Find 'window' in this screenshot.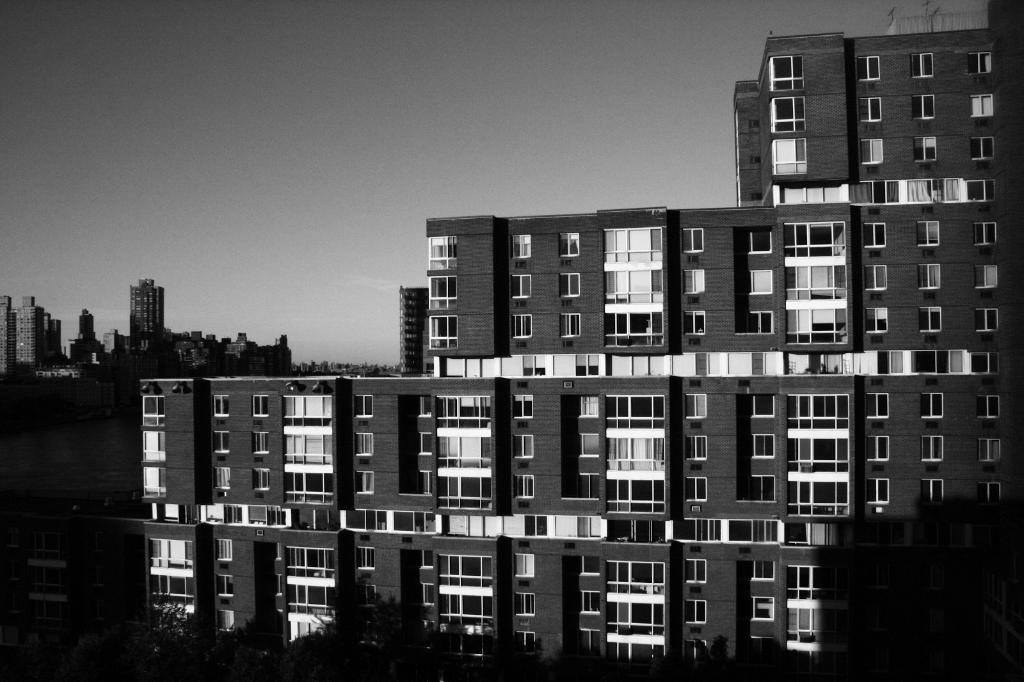
The bounding box for 'window' is <box>781,523,831,544</box>.
